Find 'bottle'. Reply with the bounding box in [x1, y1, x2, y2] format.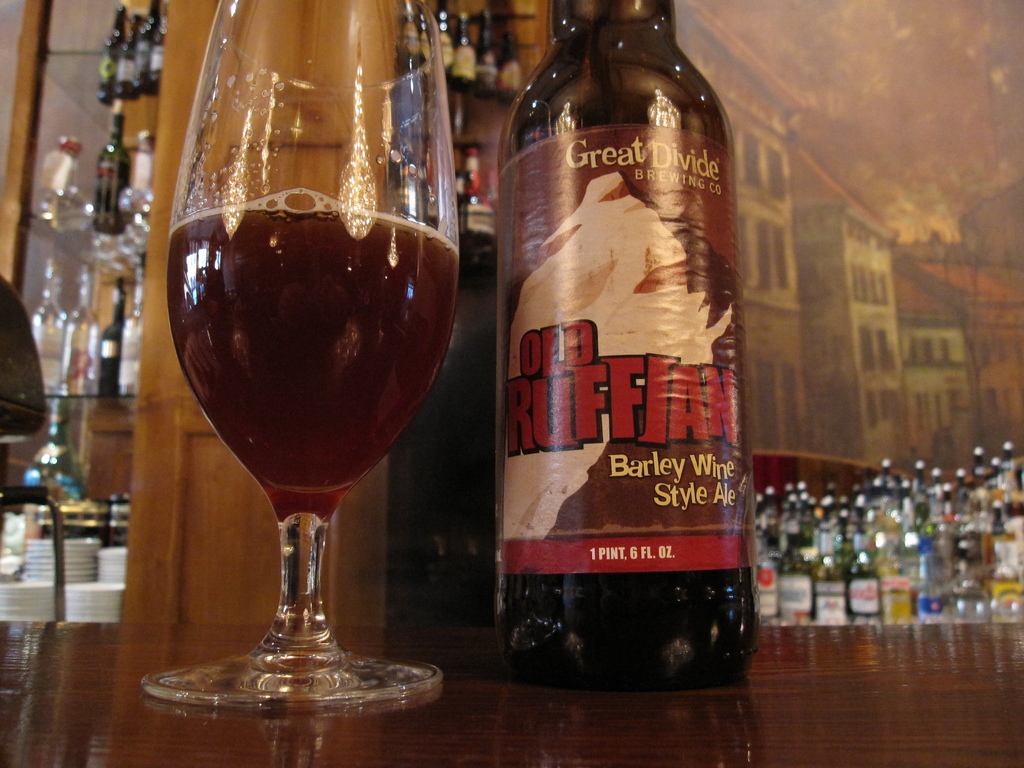
[396, 0, 424, 66].
